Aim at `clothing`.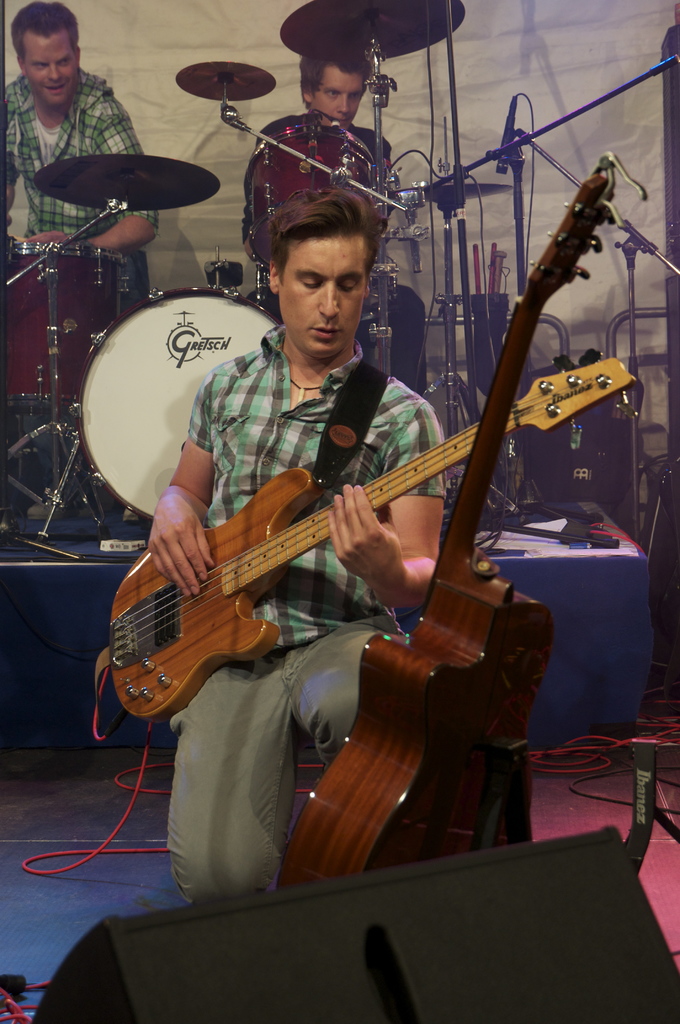
Aimed at 0, 54, 156, 293.
